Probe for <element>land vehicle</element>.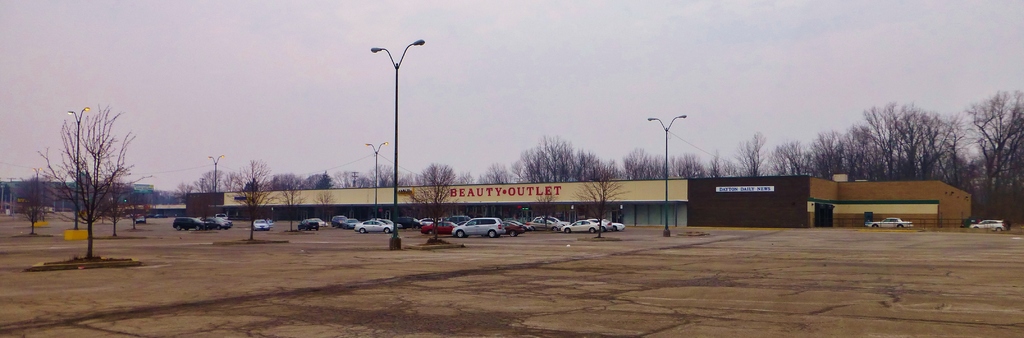
Probe result: <box>134,215,147,224</box>.
